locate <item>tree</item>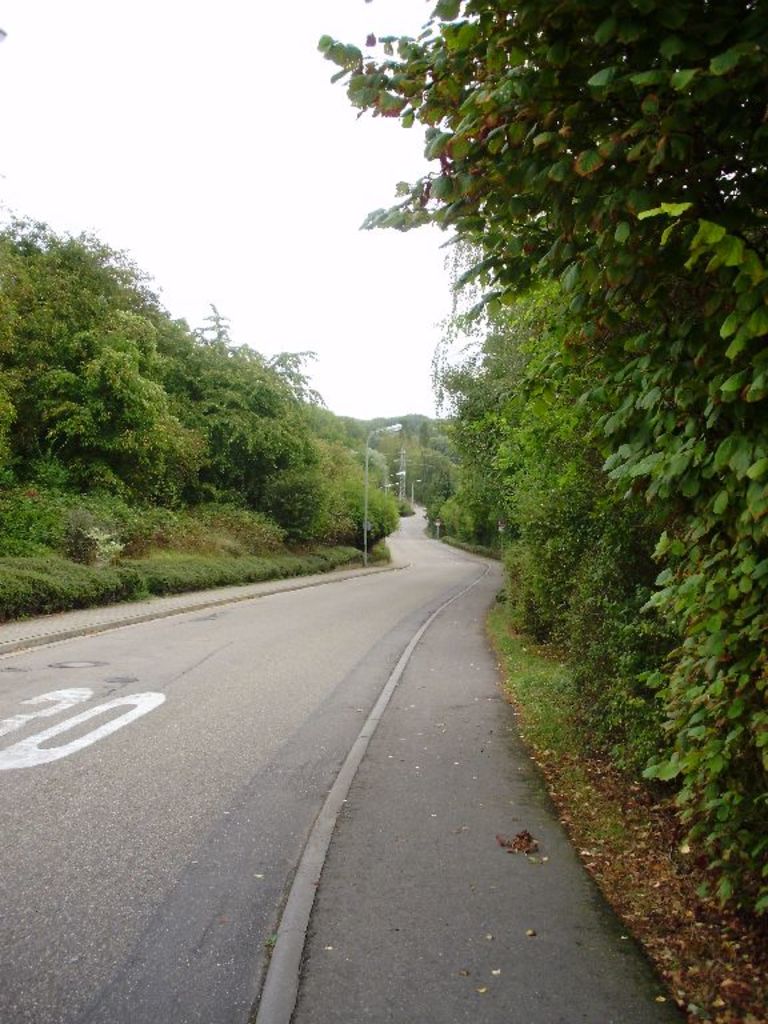
[309,0,767,927]
